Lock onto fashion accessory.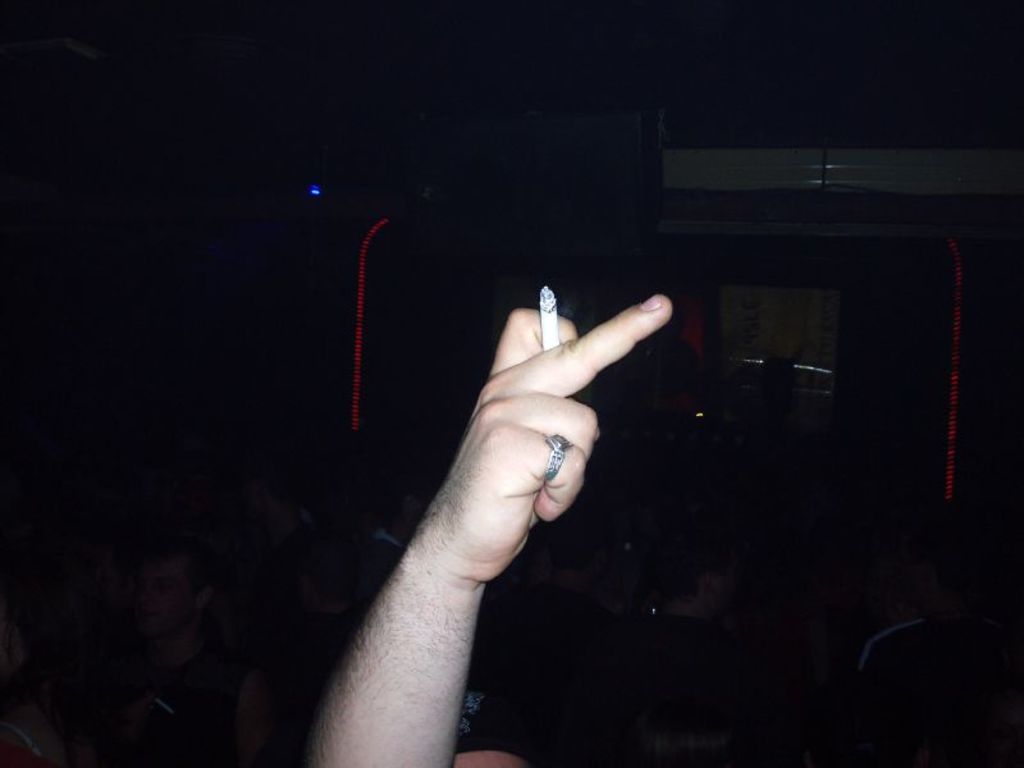
Locked: box=[539, 426, 575, 489].
